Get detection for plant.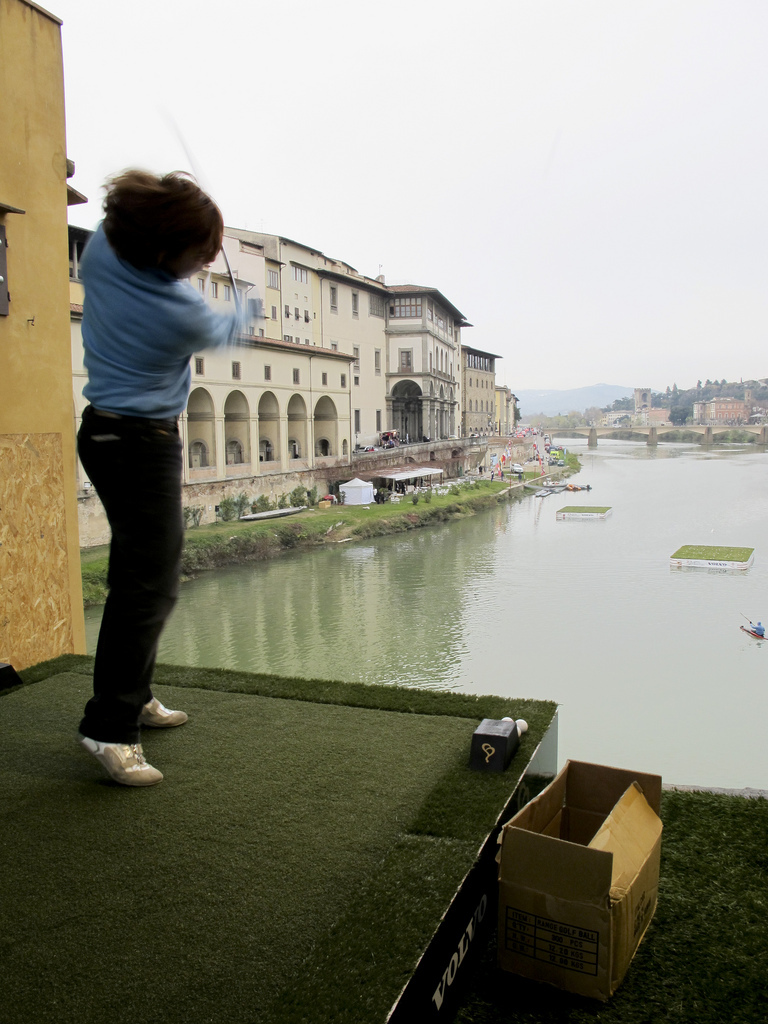
Detection: 82,527,112,604.
